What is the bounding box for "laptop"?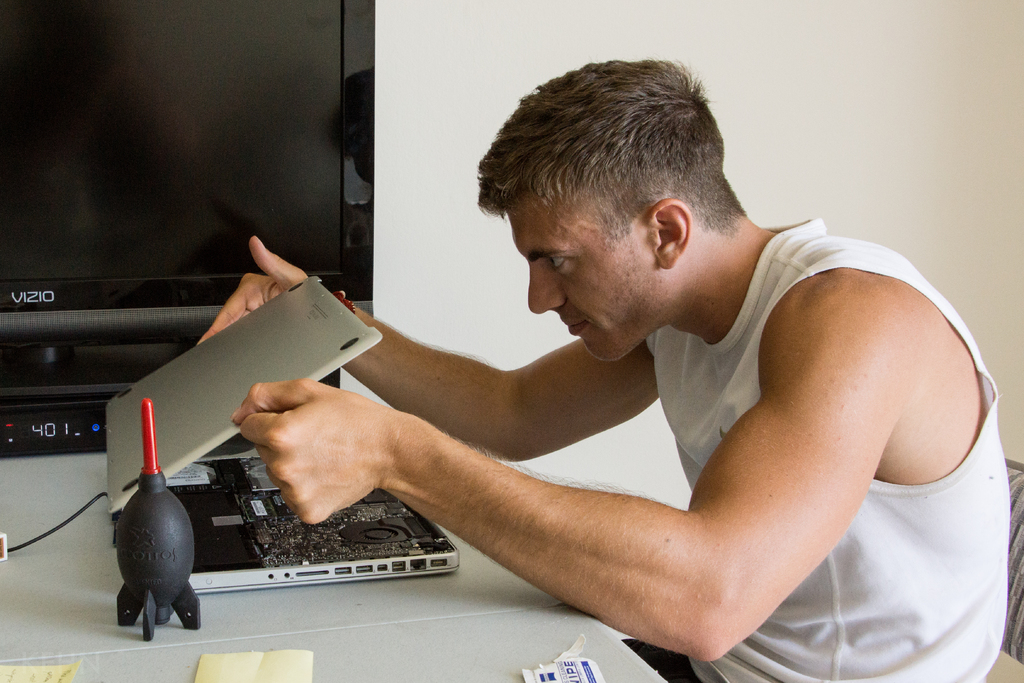
region(120, 237, 428, 616).
